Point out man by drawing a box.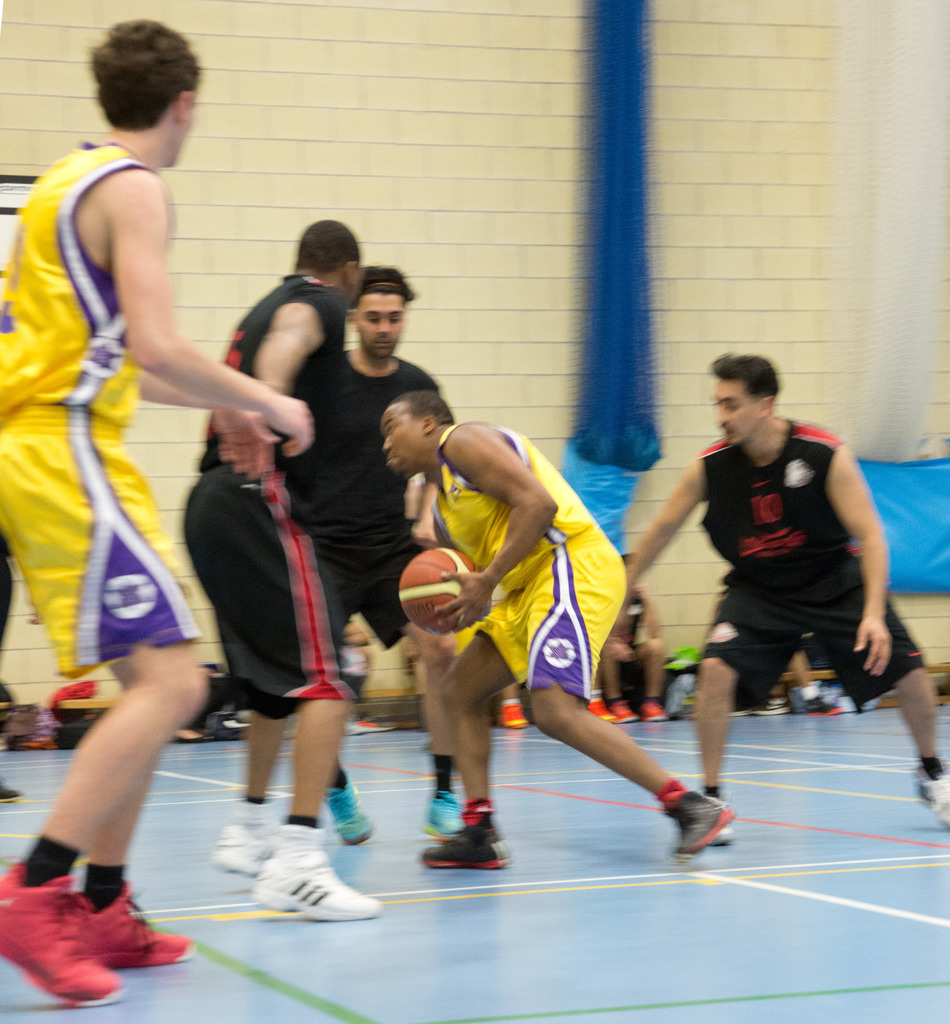
crop(328, 271, 459, 846).
